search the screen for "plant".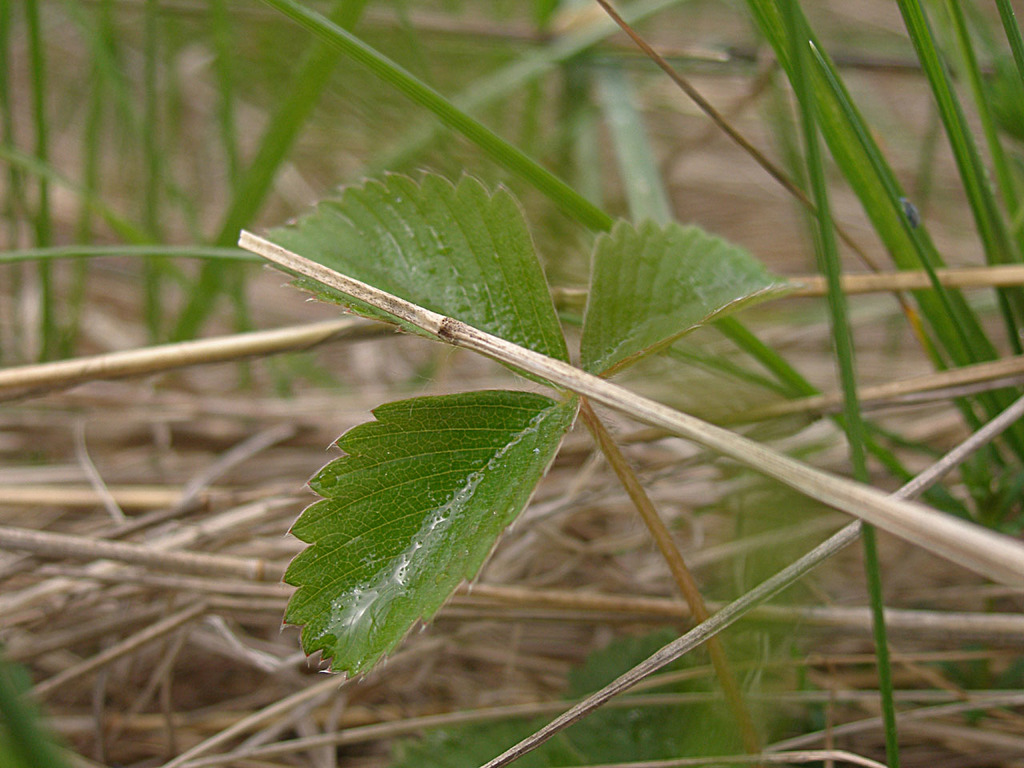
Found at x1=242 y1=157 x2=810 y2=761.
